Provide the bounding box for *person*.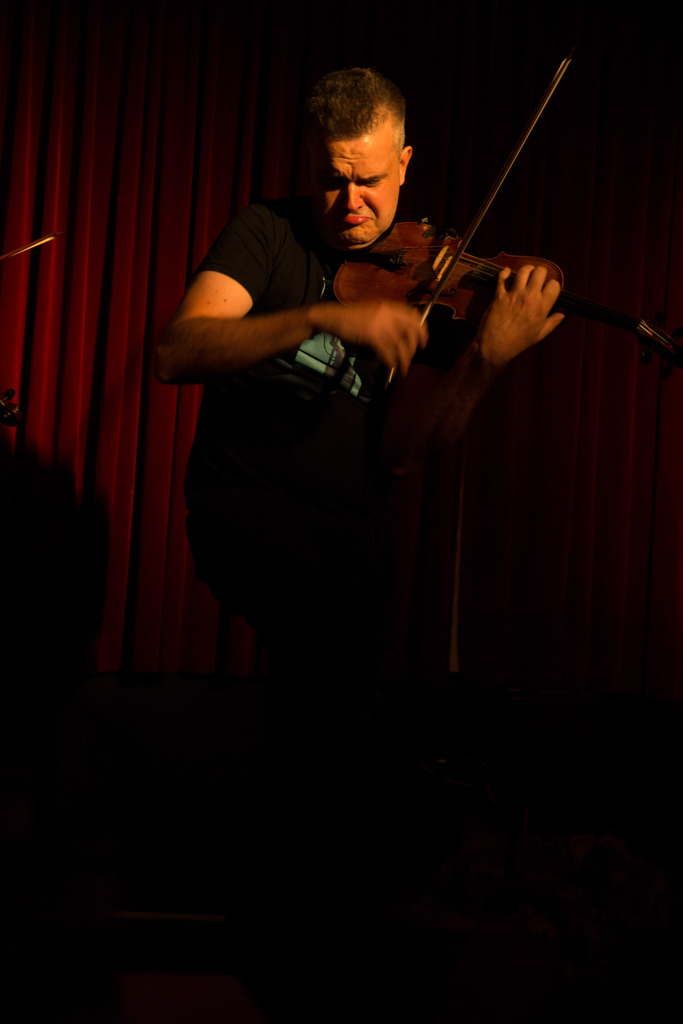
<box>152,52,573,761</box>.
